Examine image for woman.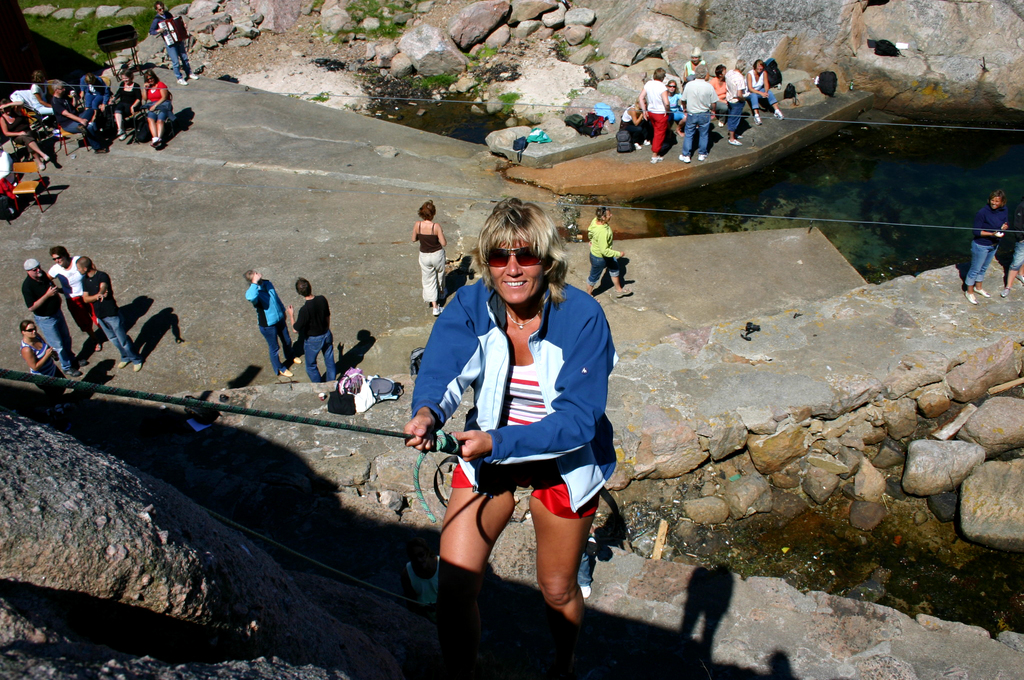
Examination result: box(616, 92, 656, 145).
